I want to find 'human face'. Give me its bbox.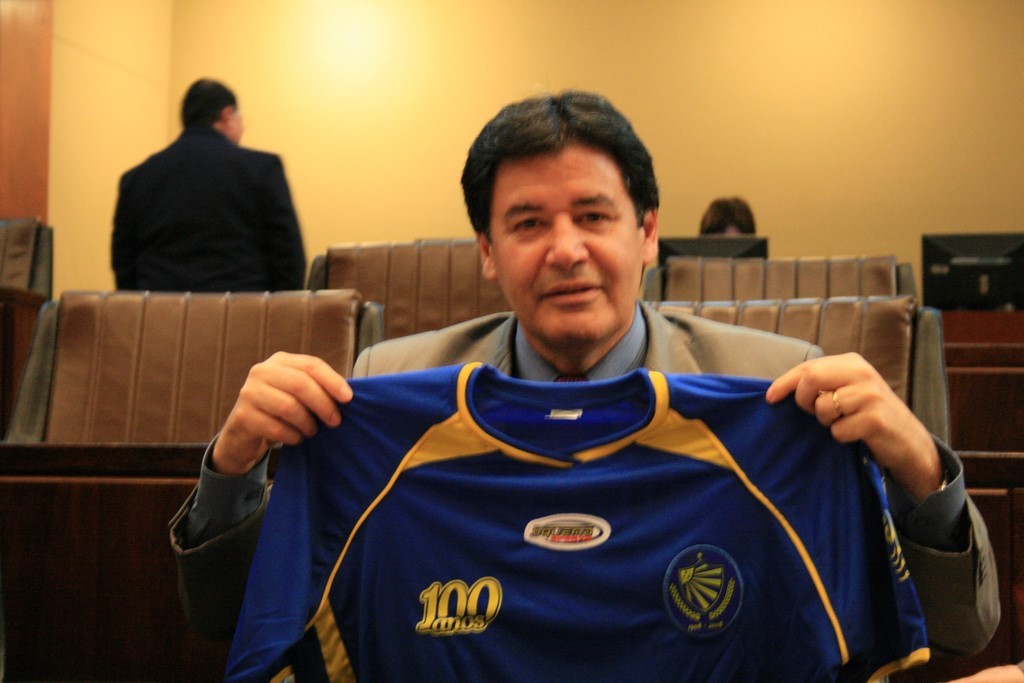
crop(489, 143, 644, 357).
